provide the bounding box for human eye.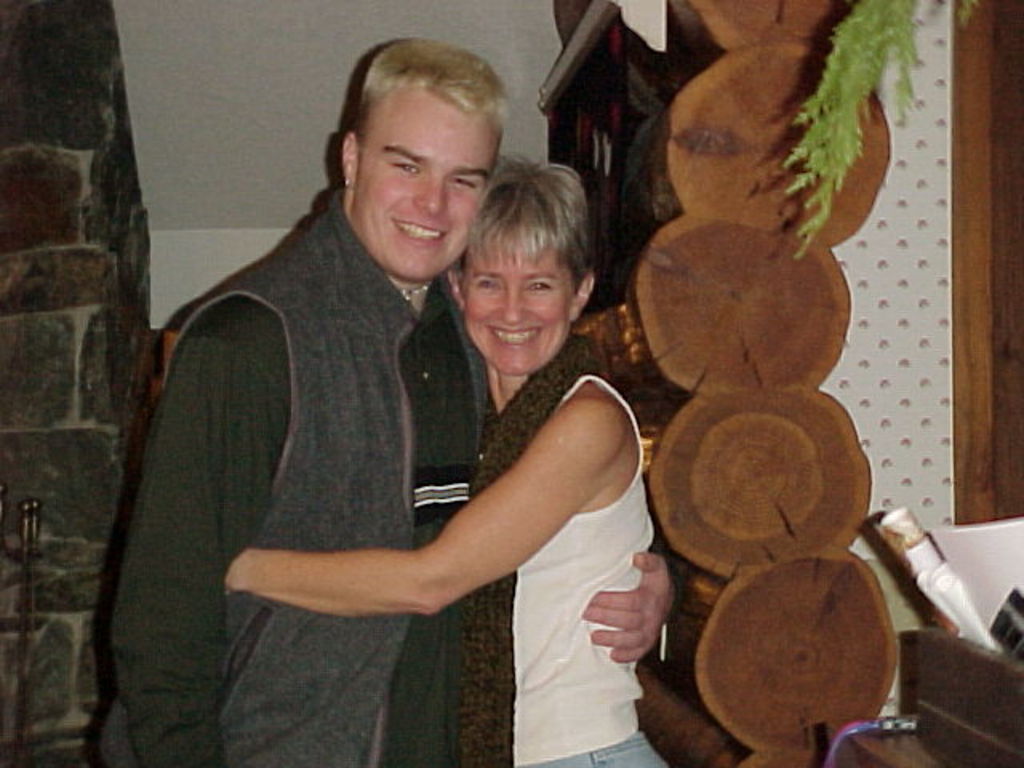
[left=451, top=174, right=482, bottom=189].
